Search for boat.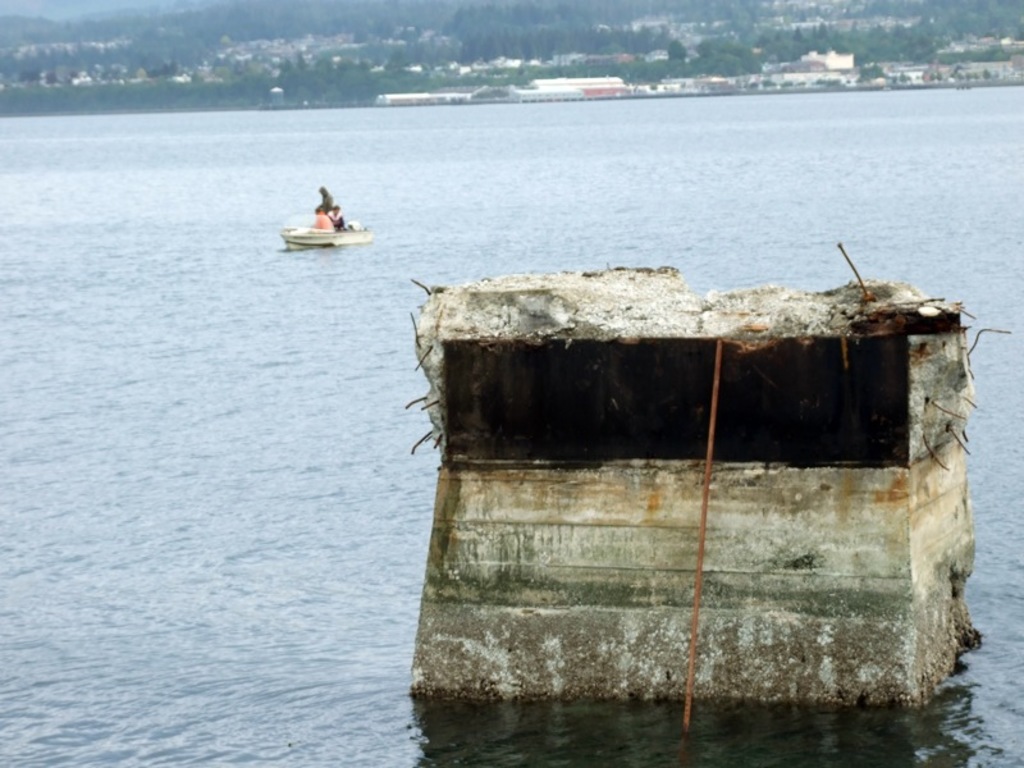
Found at x1=275, y1=223, x2=372, y2=251.
